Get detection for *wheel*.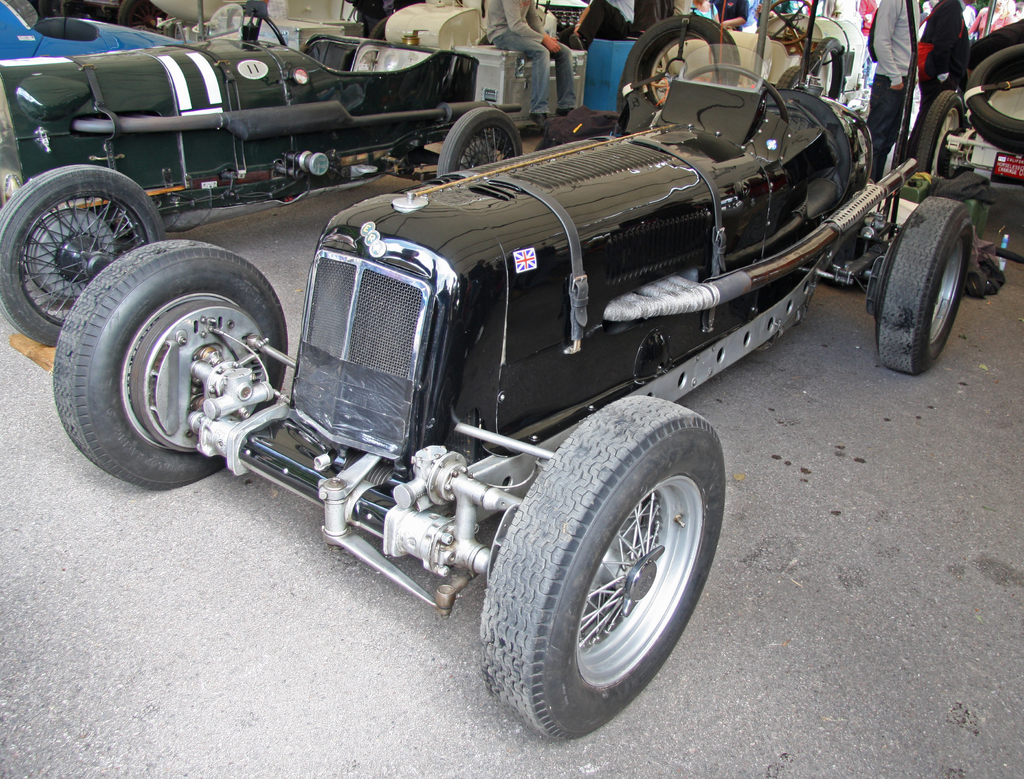
Detection: Rect(249, 4, 291, 50).
